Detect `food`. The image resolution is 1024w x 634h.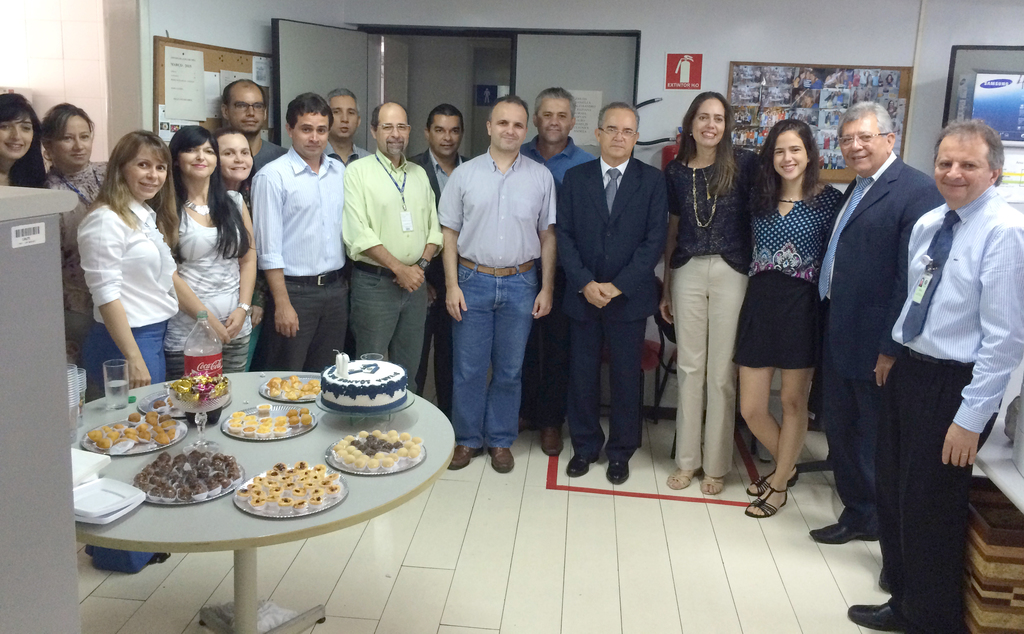
[298,407,311,417].
